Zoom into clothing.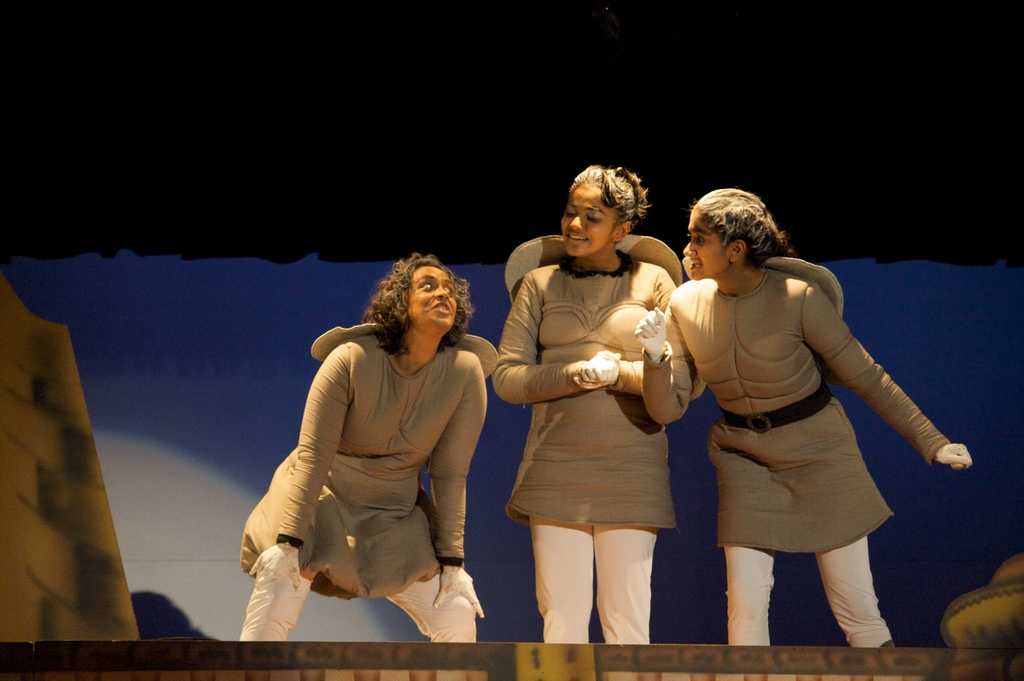
Zoom target: bbox(260, 302, 485, 639).
